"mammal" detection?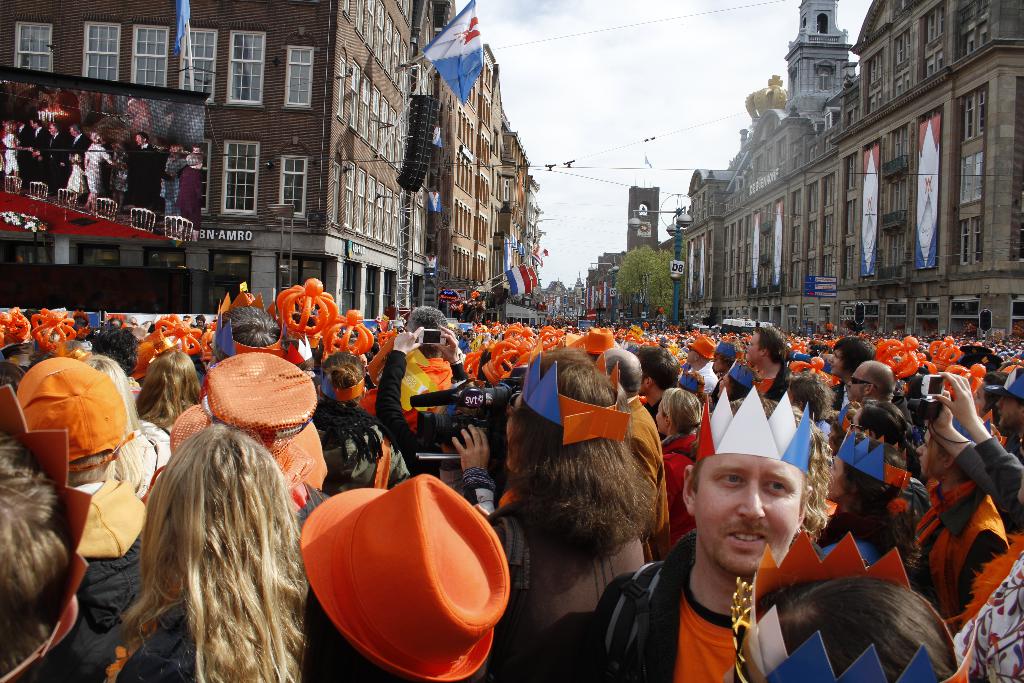
(x1=122, y1=131, x2=166, y2=208)
